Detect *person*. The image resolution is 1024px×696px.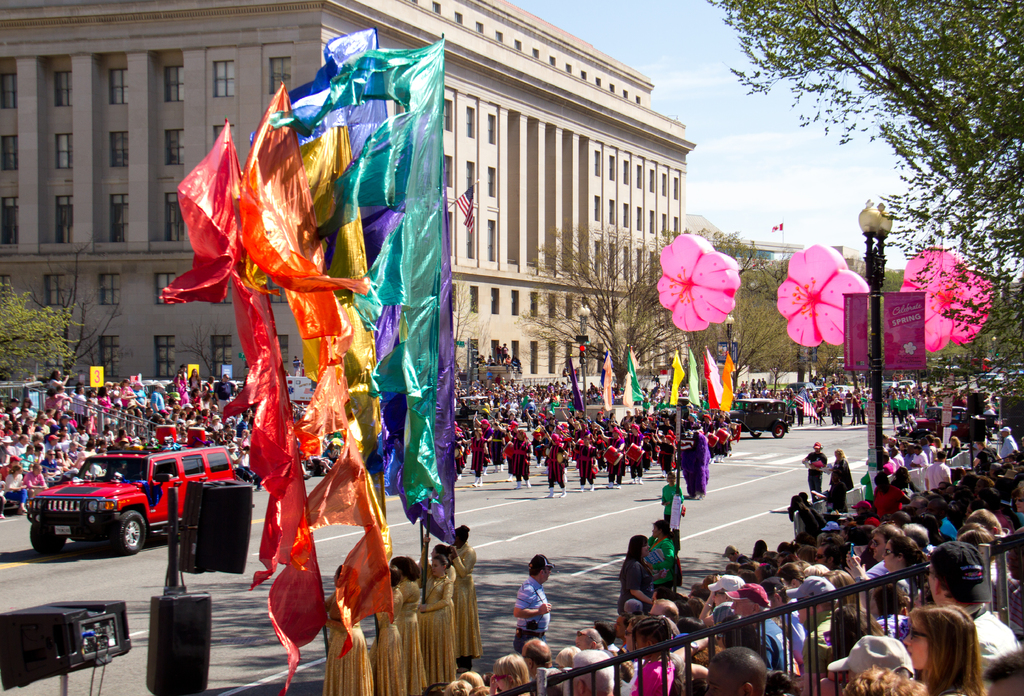
bbox=[906, 493, 927, 517].
